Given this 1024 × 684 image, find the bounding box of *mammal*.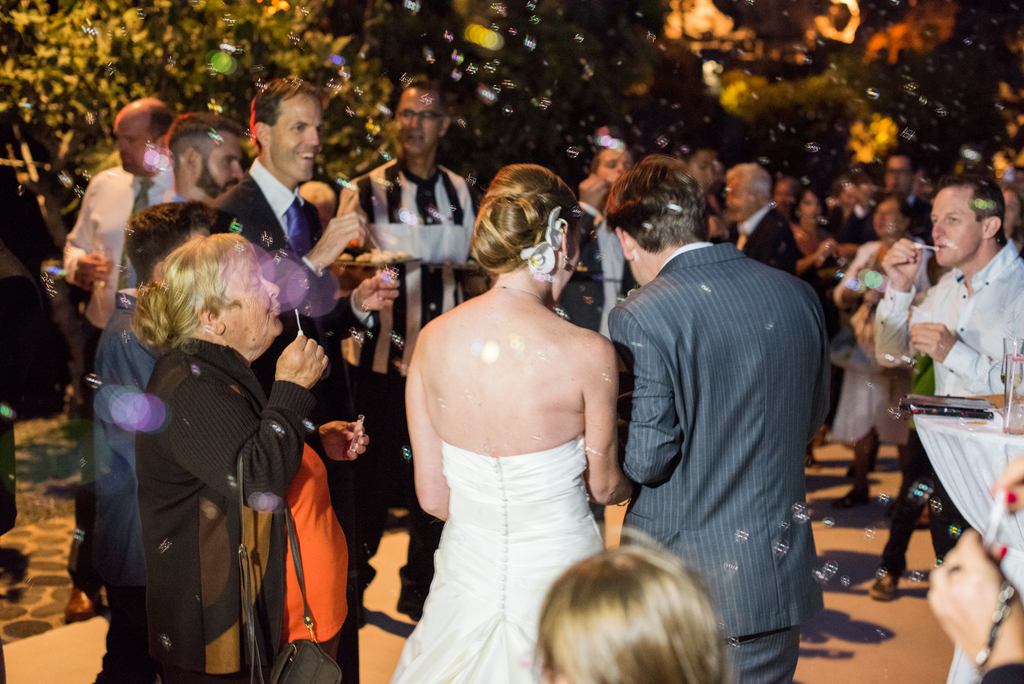
[left=882, top=171, right=1023, bottom=563].
